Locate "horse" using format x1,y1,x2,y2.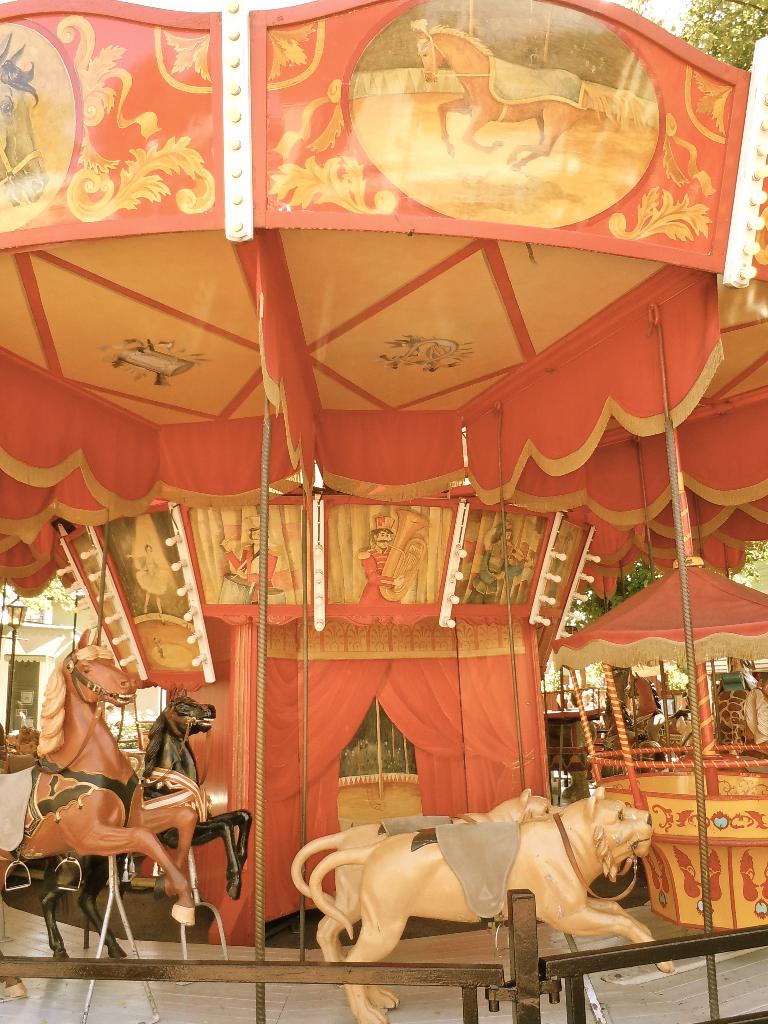
33,684,255,960.
